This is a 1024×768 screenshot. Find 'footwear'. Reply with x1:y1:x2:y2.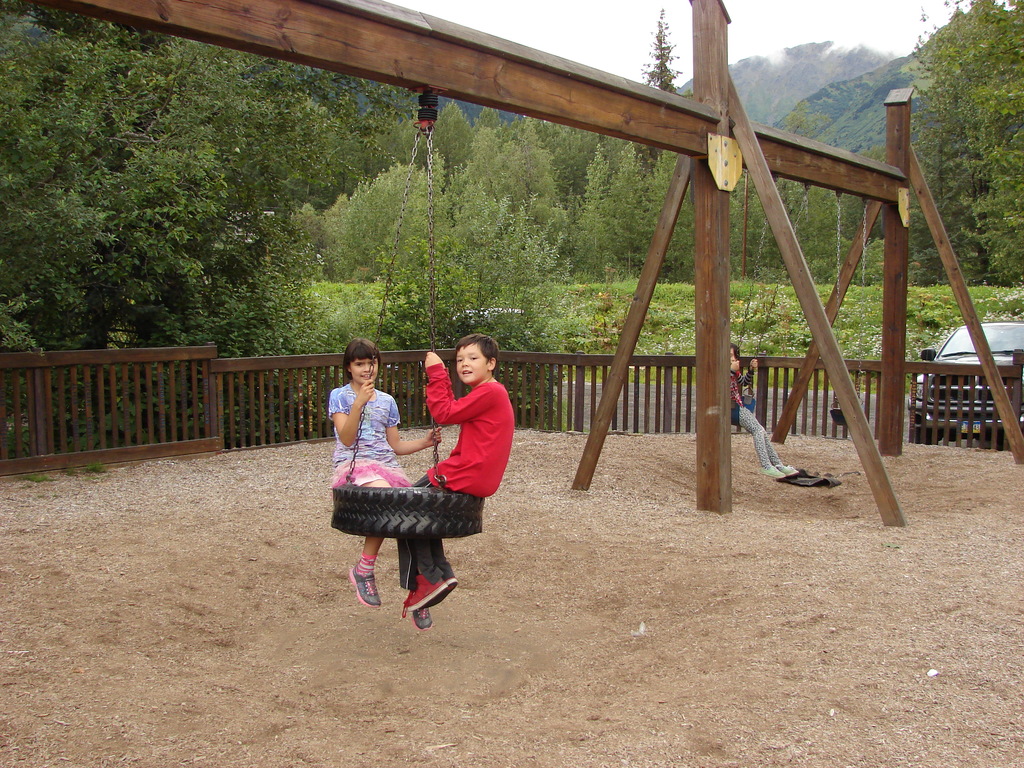
406:603:431:632.
